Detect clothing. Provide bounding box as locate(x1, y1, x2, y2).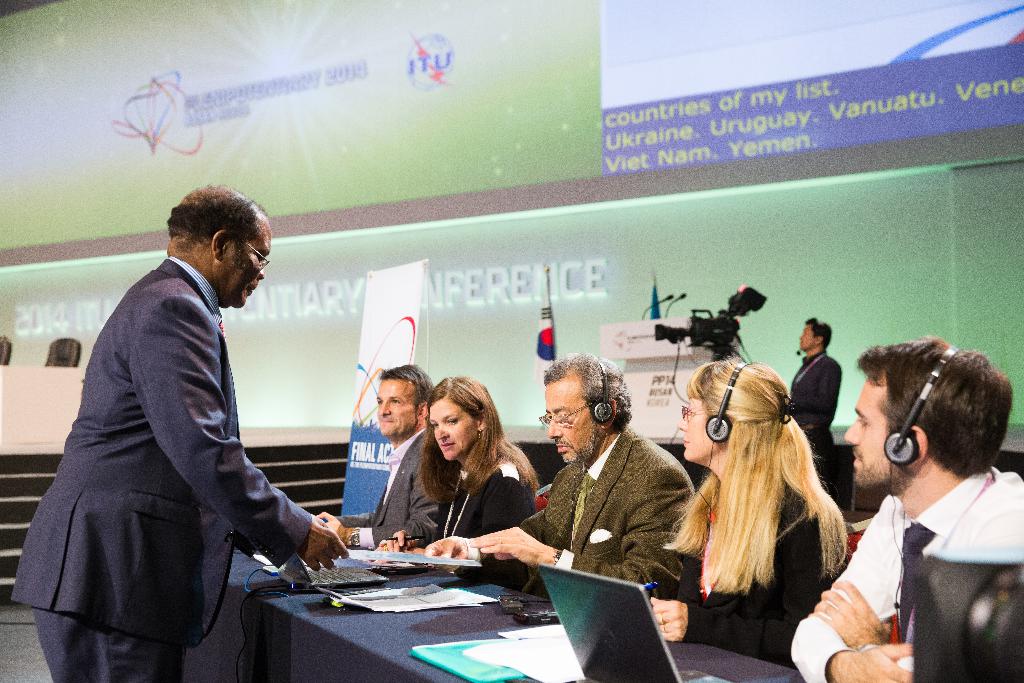
locate(342, 421, 444, 547).
